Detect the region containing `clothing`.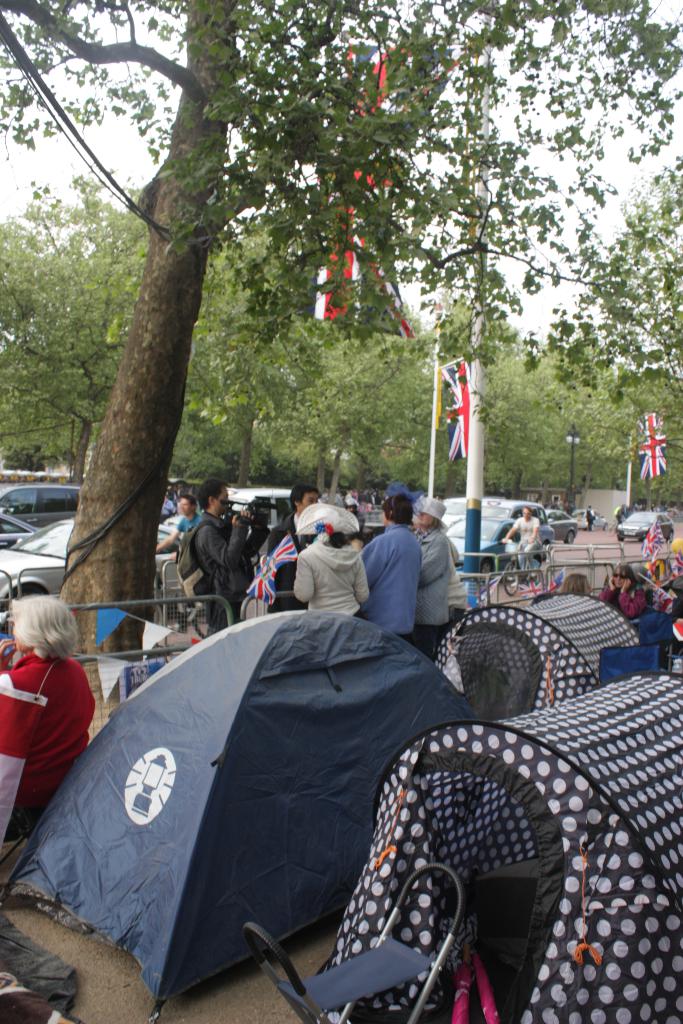
bbox(601, 580, 655, 622).
